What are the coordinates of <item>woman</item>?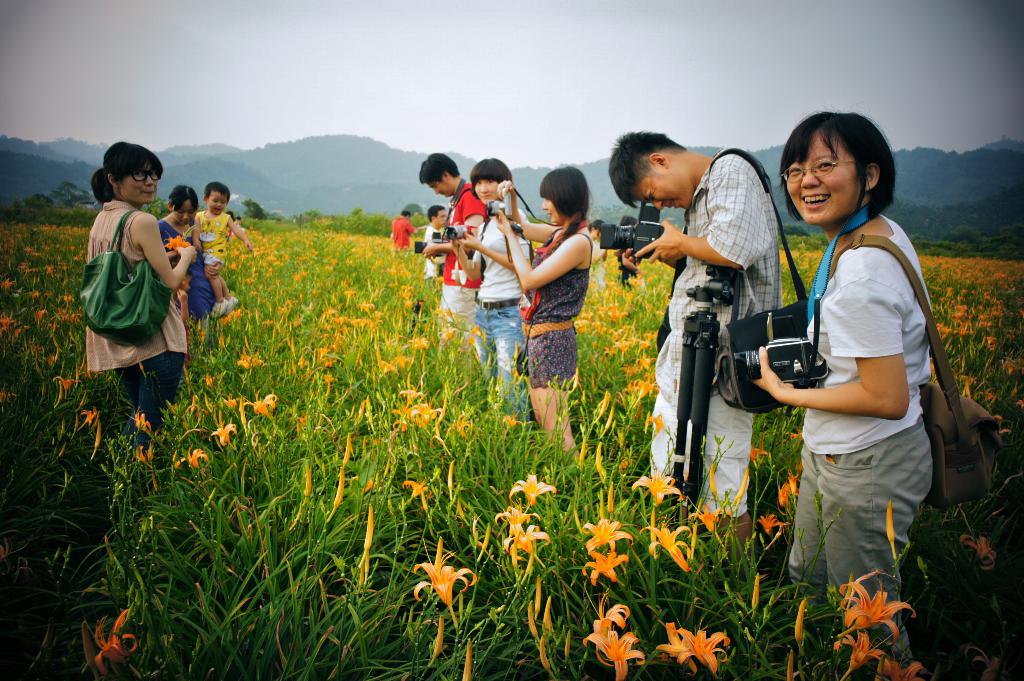
select_region(496, 163, 593, 465).
